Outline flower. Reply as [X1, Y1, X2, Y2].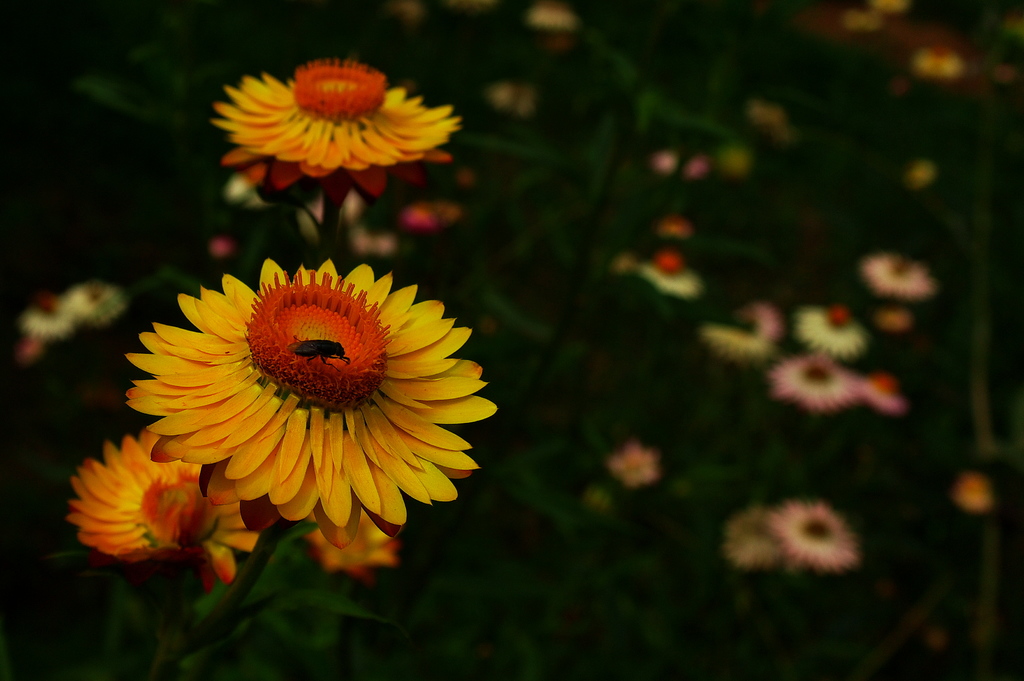
[306, 506, 401, 575].
